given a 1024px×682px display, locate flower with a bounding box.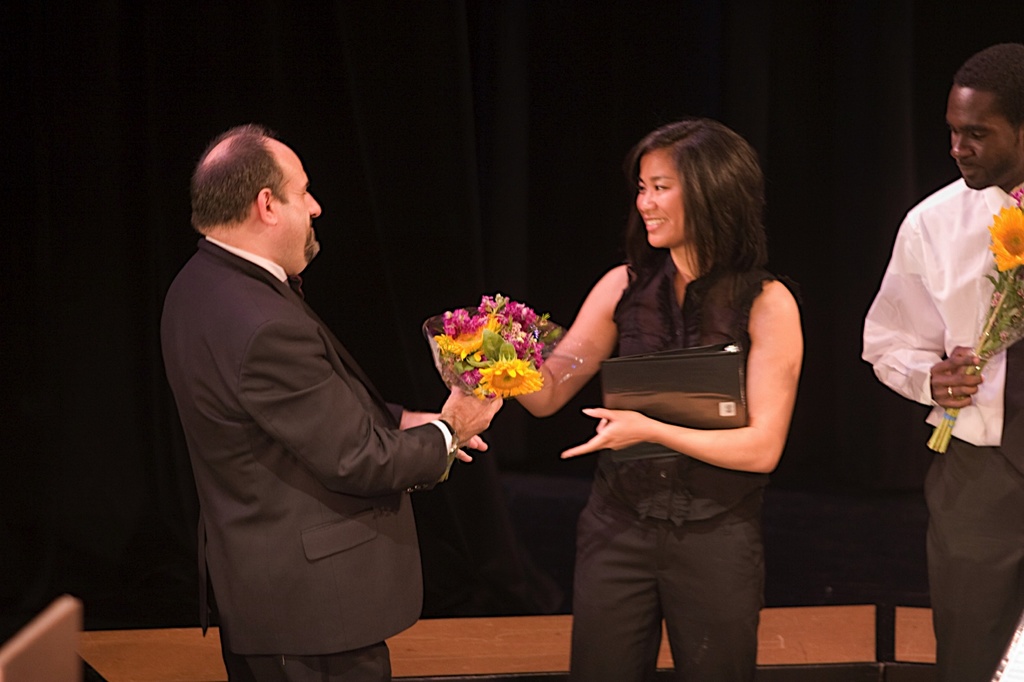
Located: (left=469, top=353, right=549, bottom=396).
